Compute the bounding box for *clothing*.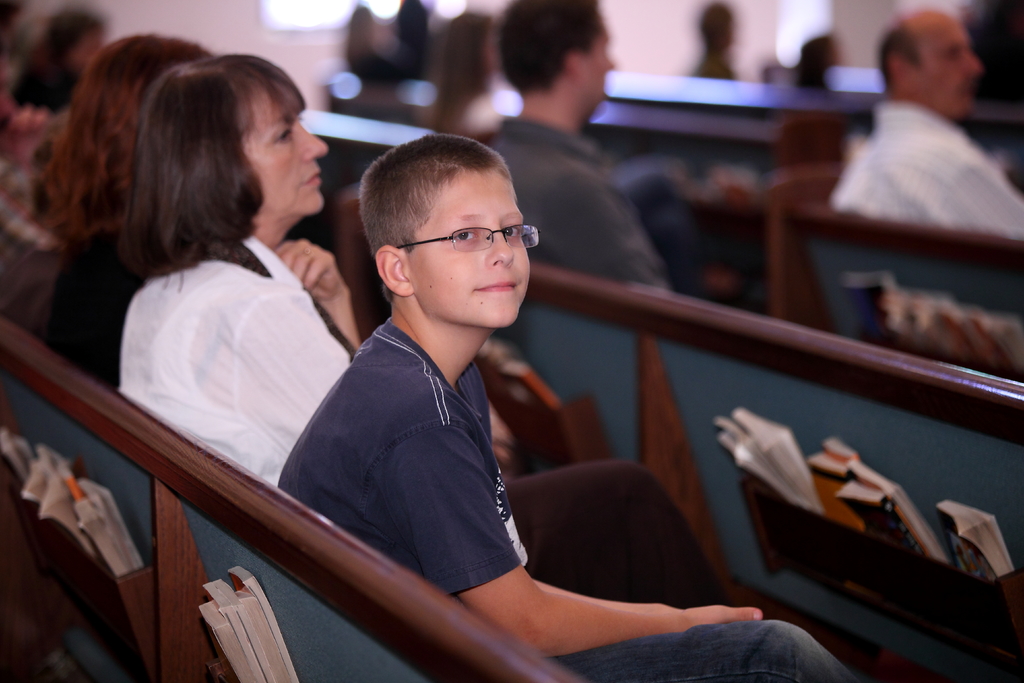
left=53, top=227, right=152, bottom=385.
